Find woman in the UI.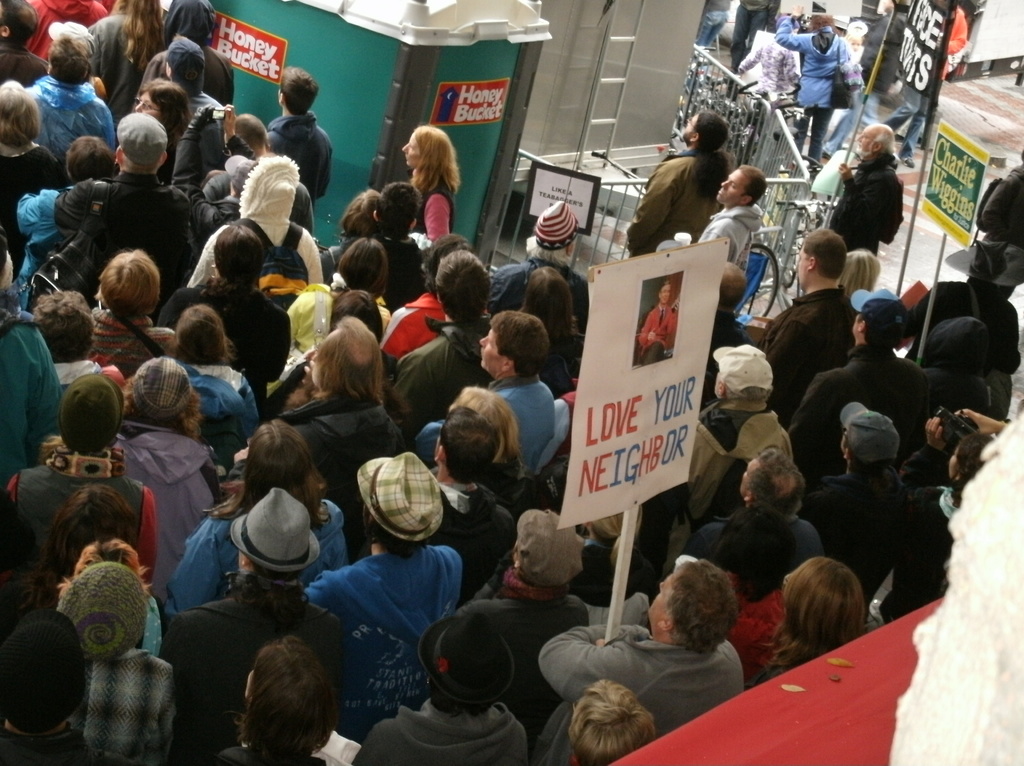
UI element at (91, 254, 170, 384).
